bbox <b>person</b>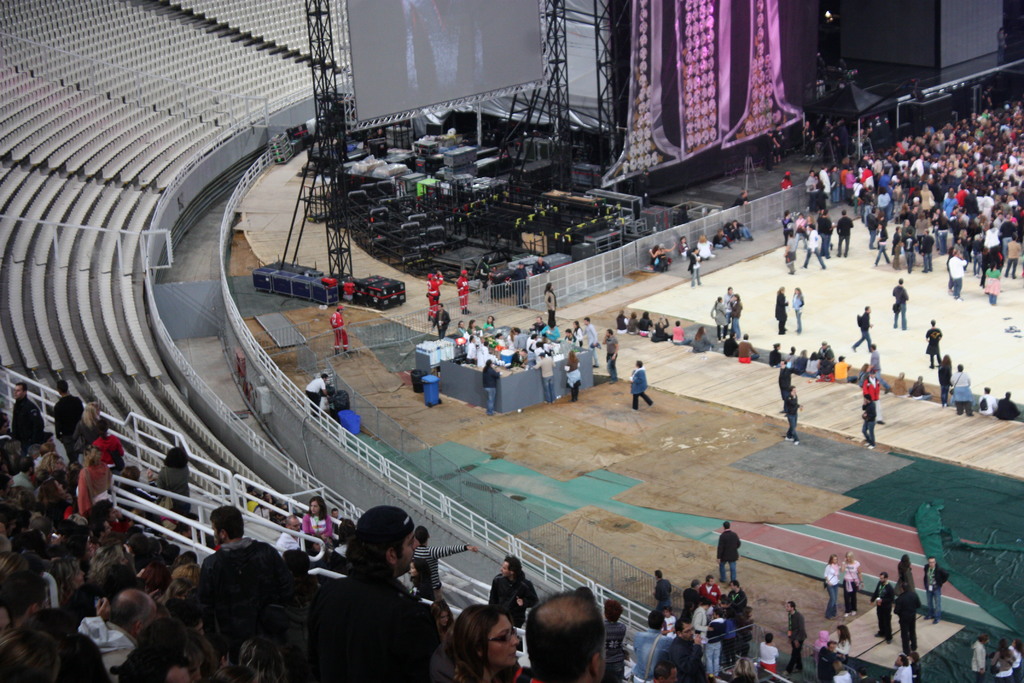
646,561,673,633
